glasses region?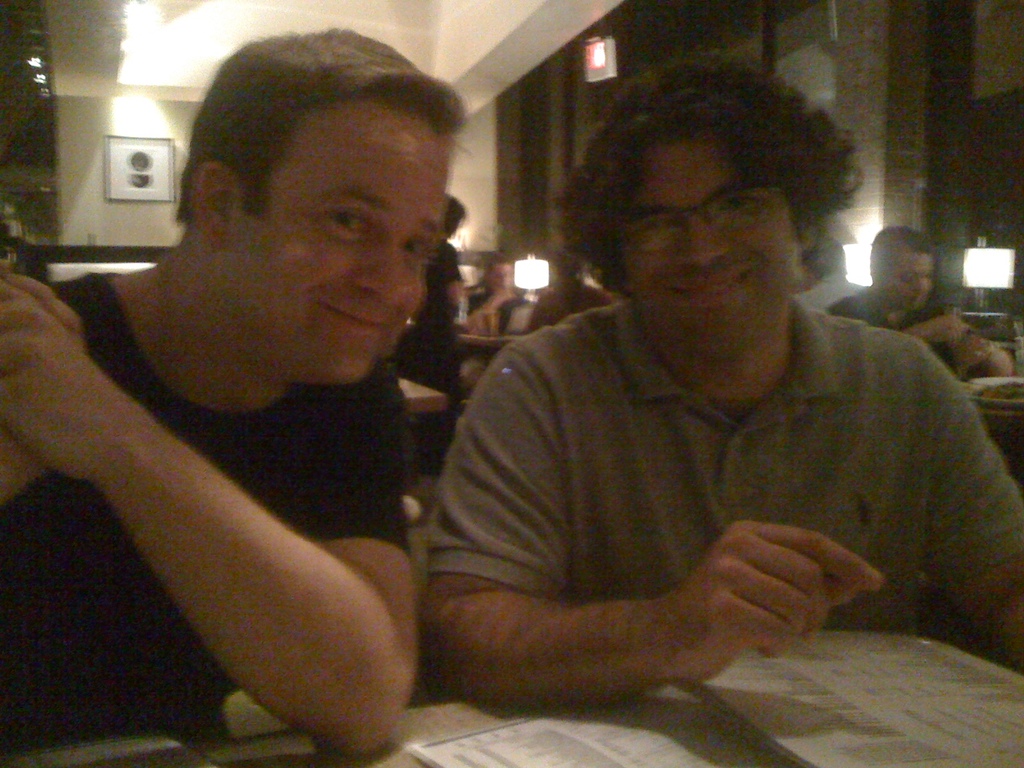
<bbox>620, 178, 792, 246</bbox>
